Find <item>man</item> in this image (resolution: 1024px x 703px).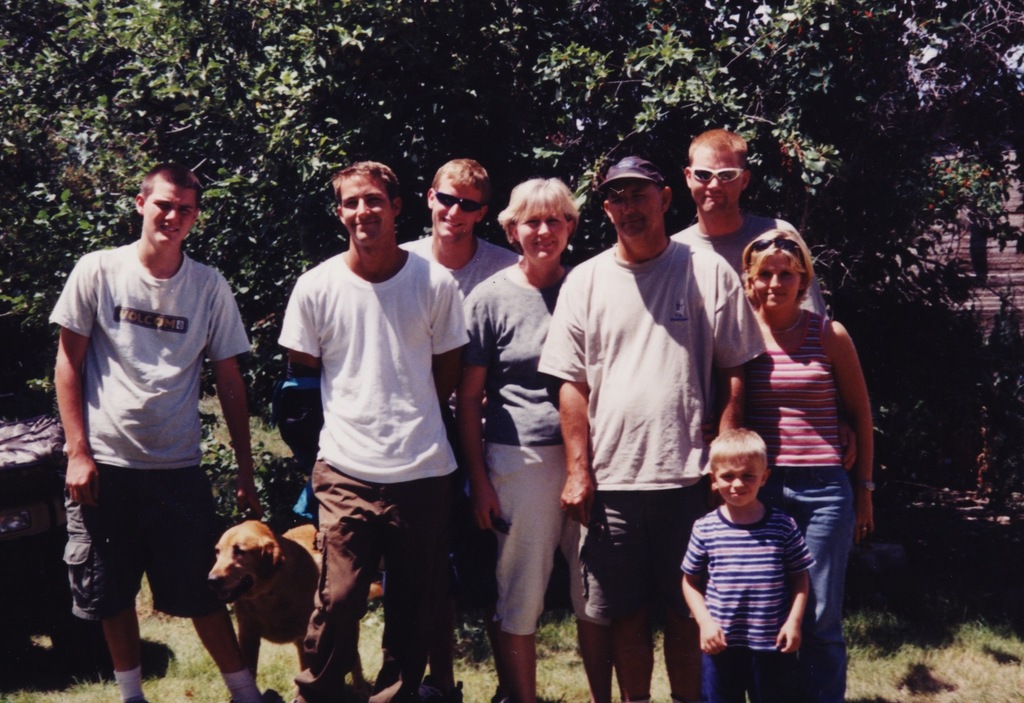
(x1=662, y1=122, x2=833, y2=319).
